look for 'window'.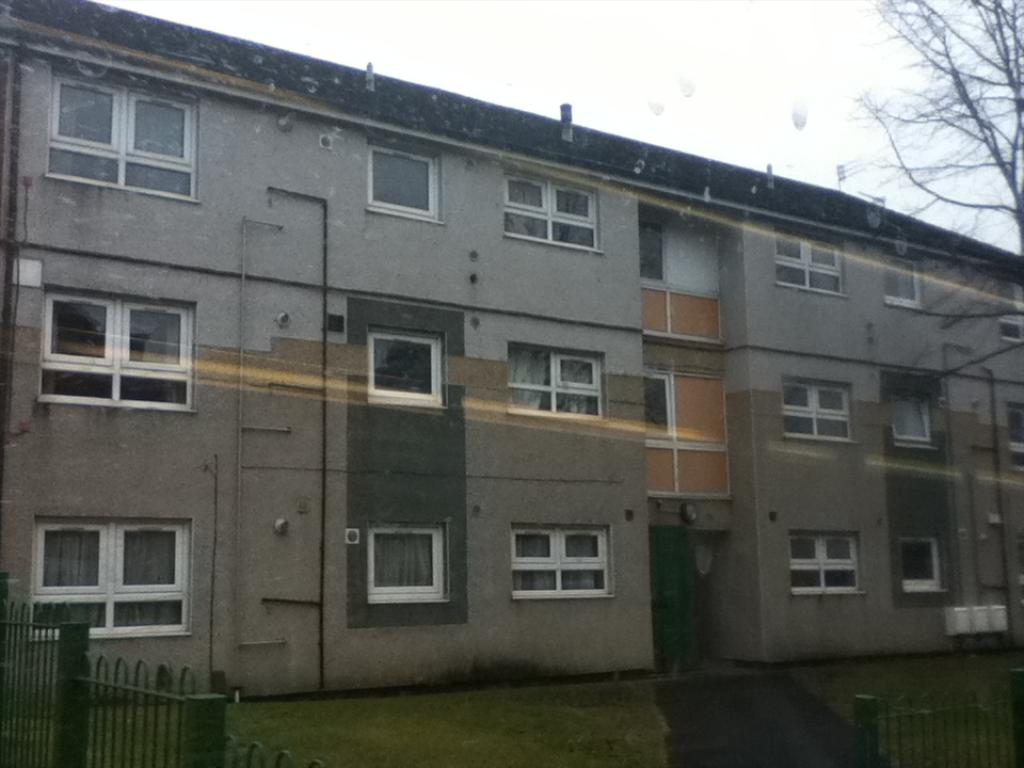
Found: 51/279/193/414.
